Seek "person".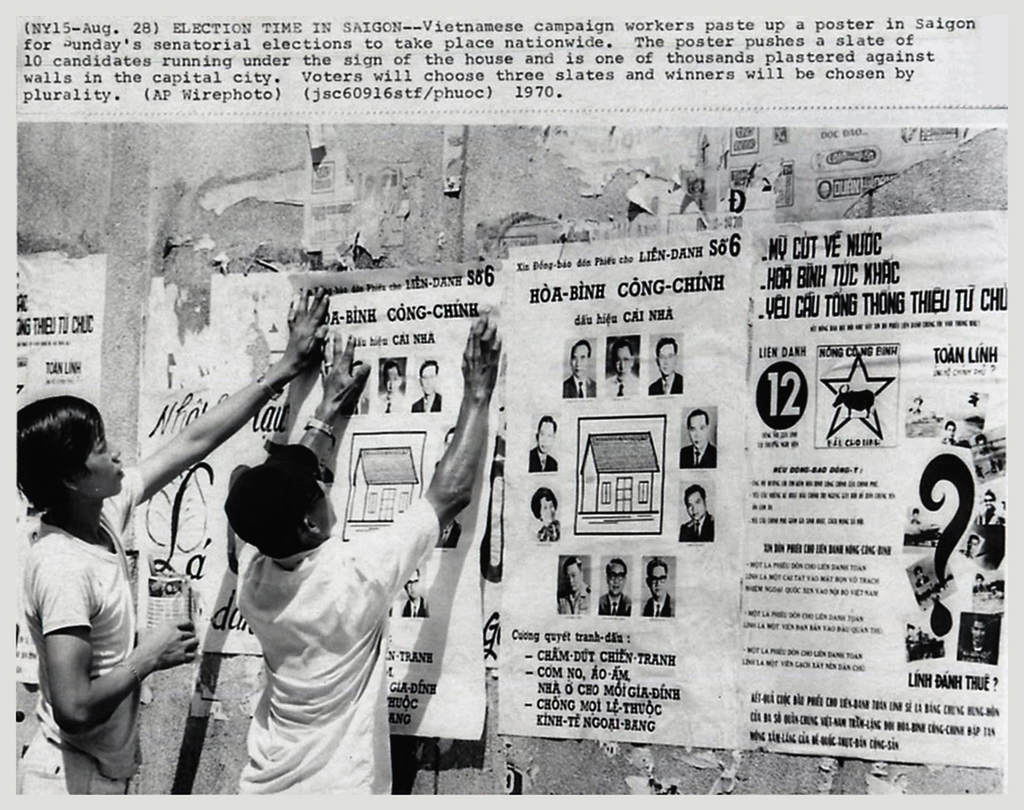
pyautogui.locateOnScreen(968, 487, 1003, 526).
